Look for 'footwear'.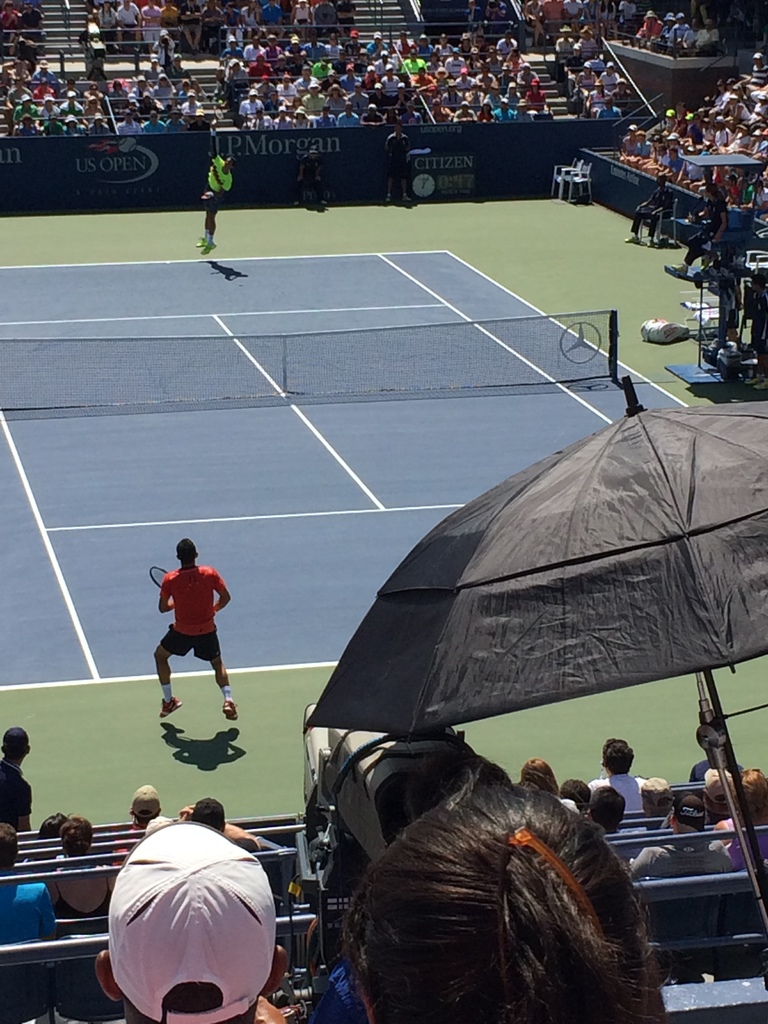
Found: {"left": 648, "top": 236, "right": 655, "bottom": 246}.
